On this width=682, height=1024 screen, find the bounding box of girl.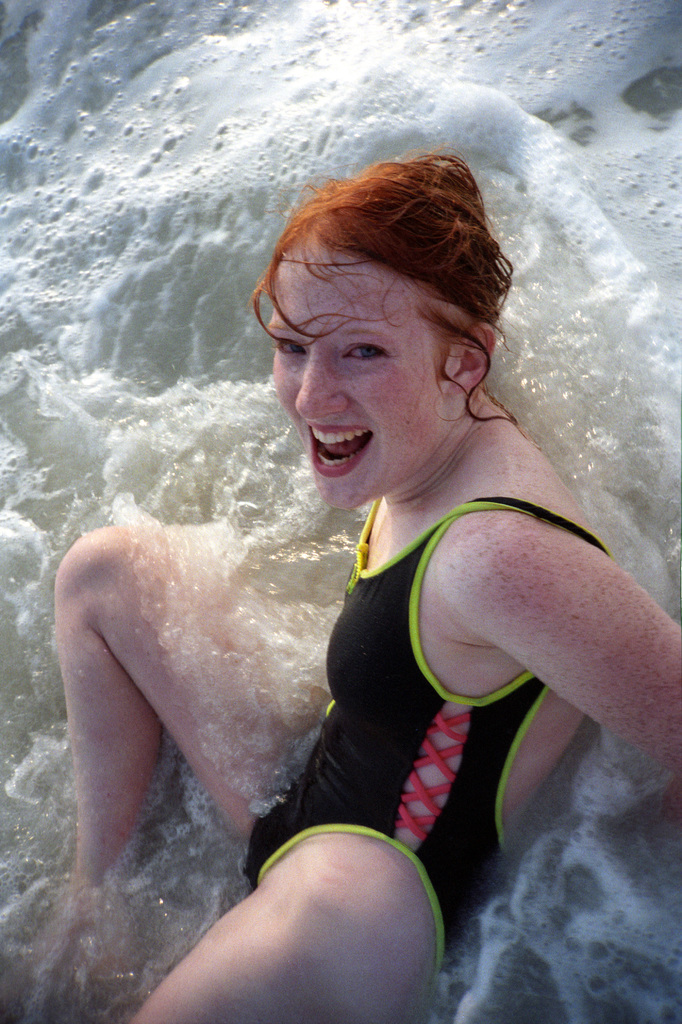
Bounding box: box(15, 156, 681, 1023).
